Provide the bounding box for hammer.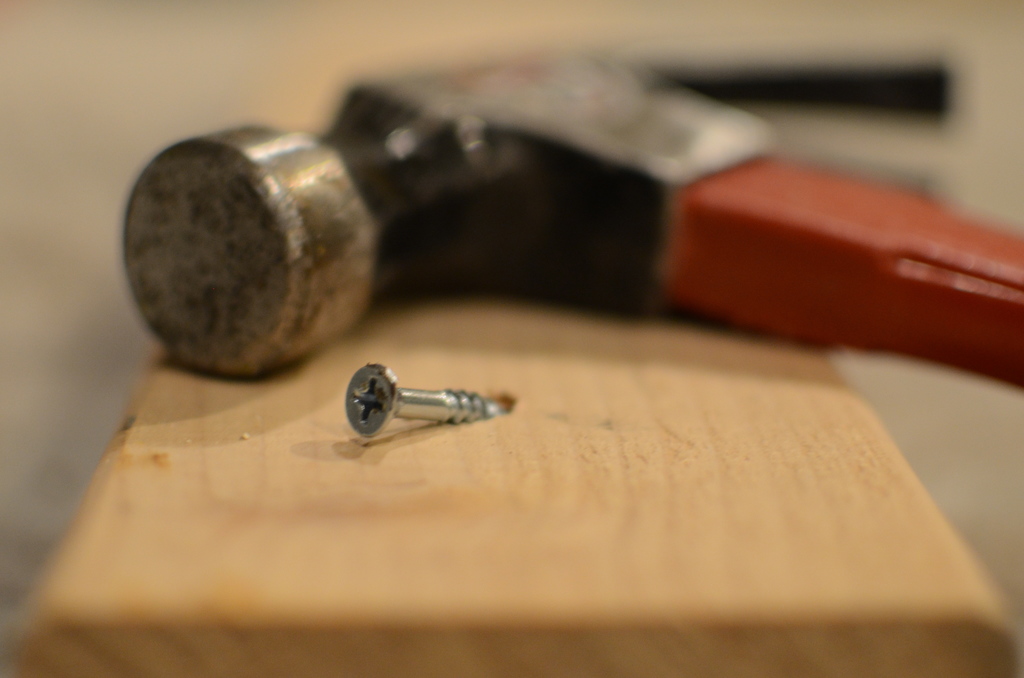
(left=124, top=35, right=1023, bottom=371).
